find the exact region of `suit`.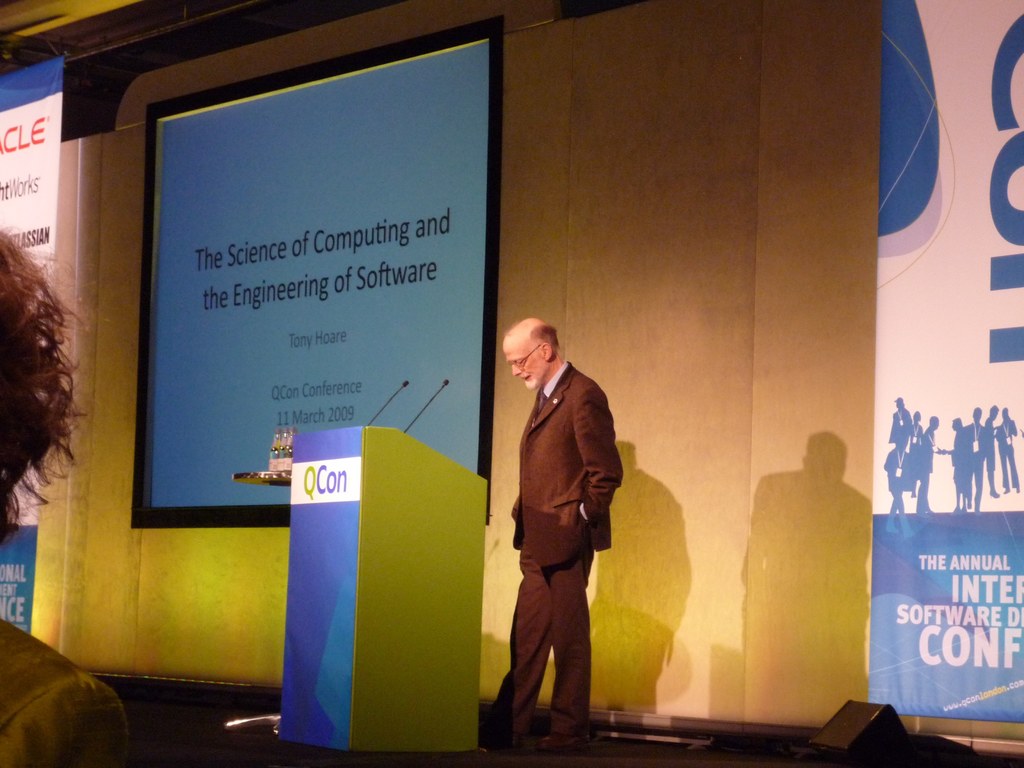
Exact region: 485, 349, 616, 745.
